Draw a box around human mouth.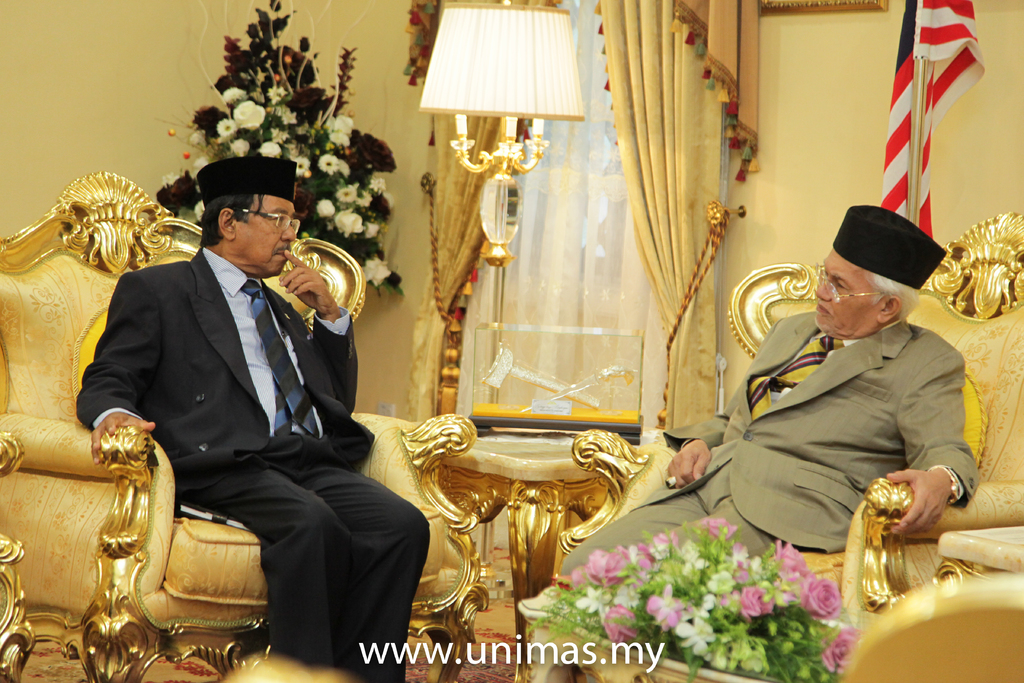
<bbox>816, 303, 828, 313</bbox>.
